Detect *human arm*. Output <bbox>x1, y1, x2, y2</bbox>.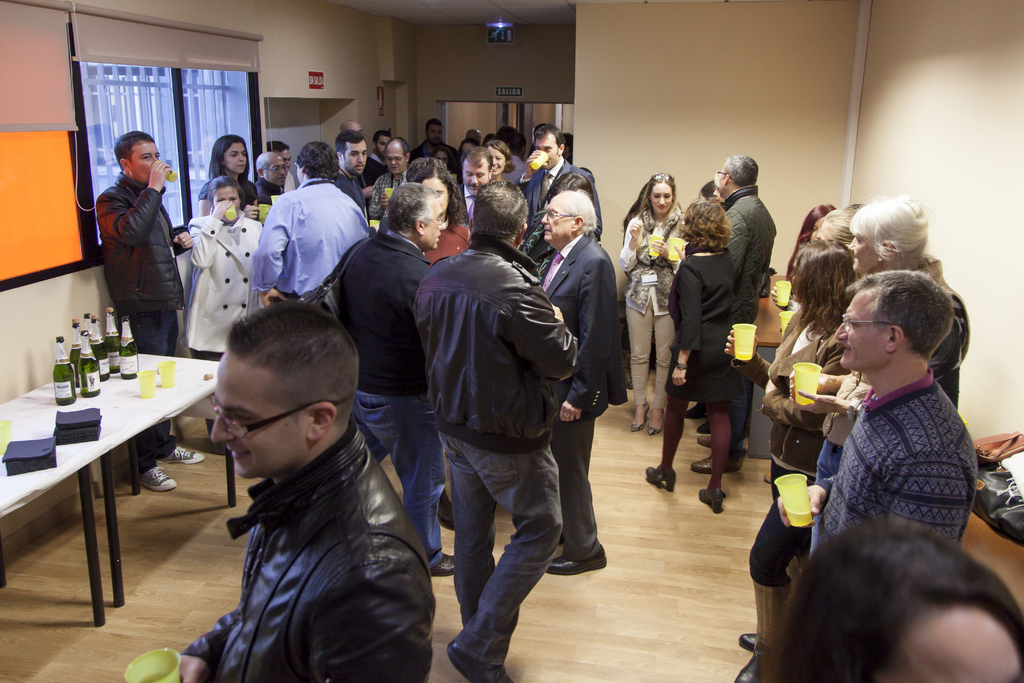
<bbox>511, 147, 546, 194</bbox>.
